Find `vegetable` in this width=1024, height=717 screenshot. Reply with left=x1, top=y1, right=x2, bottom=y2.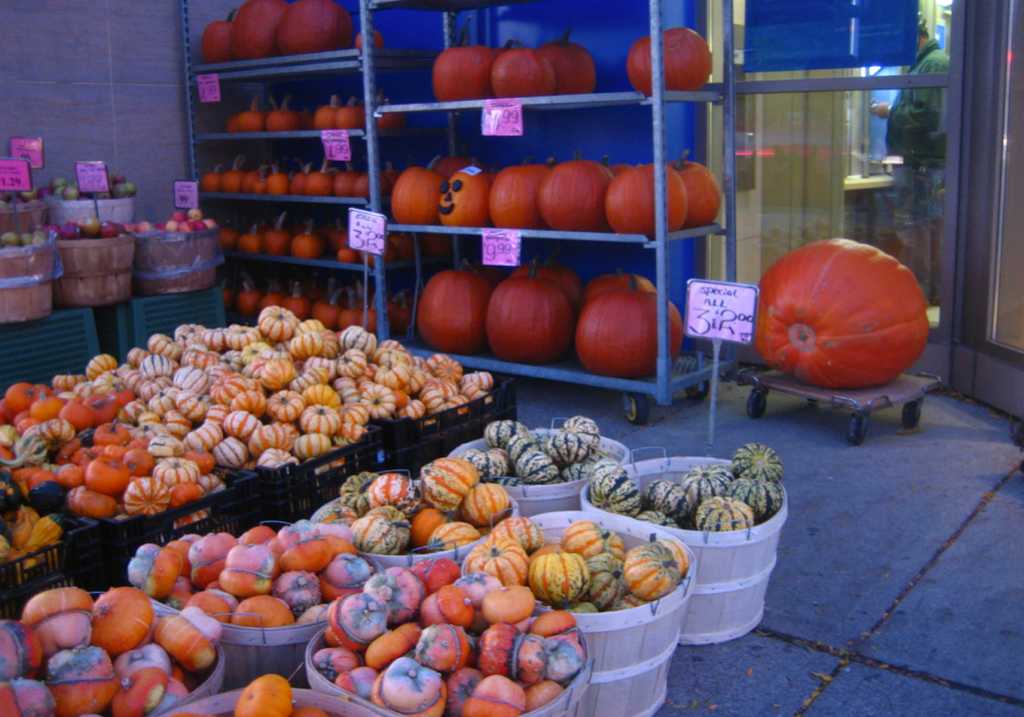
left=593, top=455, right=623, bottom=468.
